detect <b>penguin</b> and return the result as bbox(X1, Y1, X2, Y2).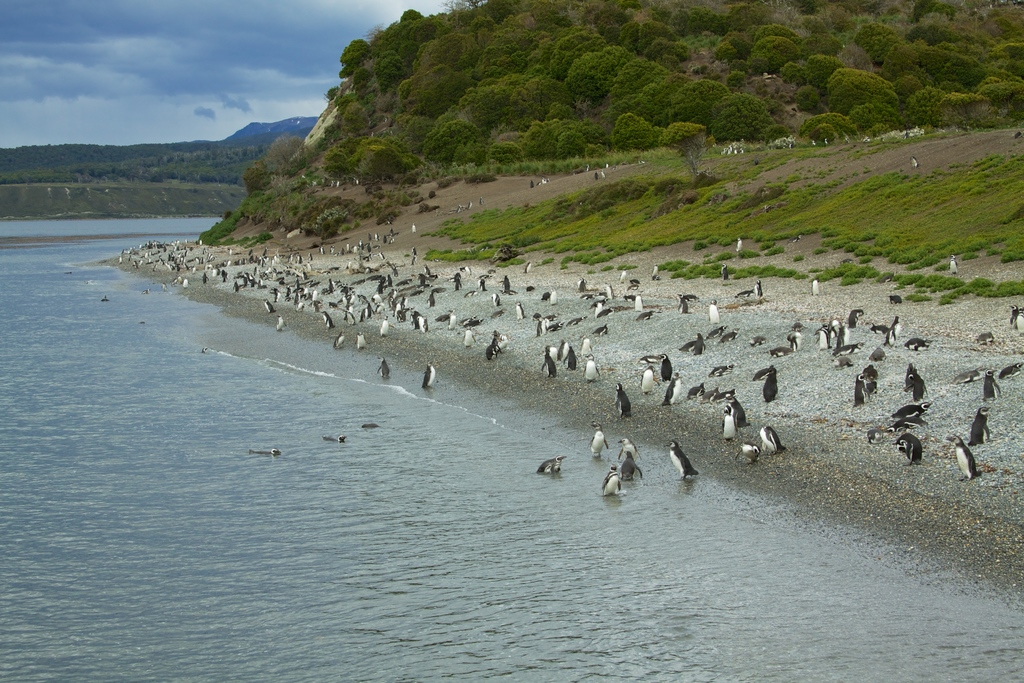
bbox(977, 332, 998, 342).
